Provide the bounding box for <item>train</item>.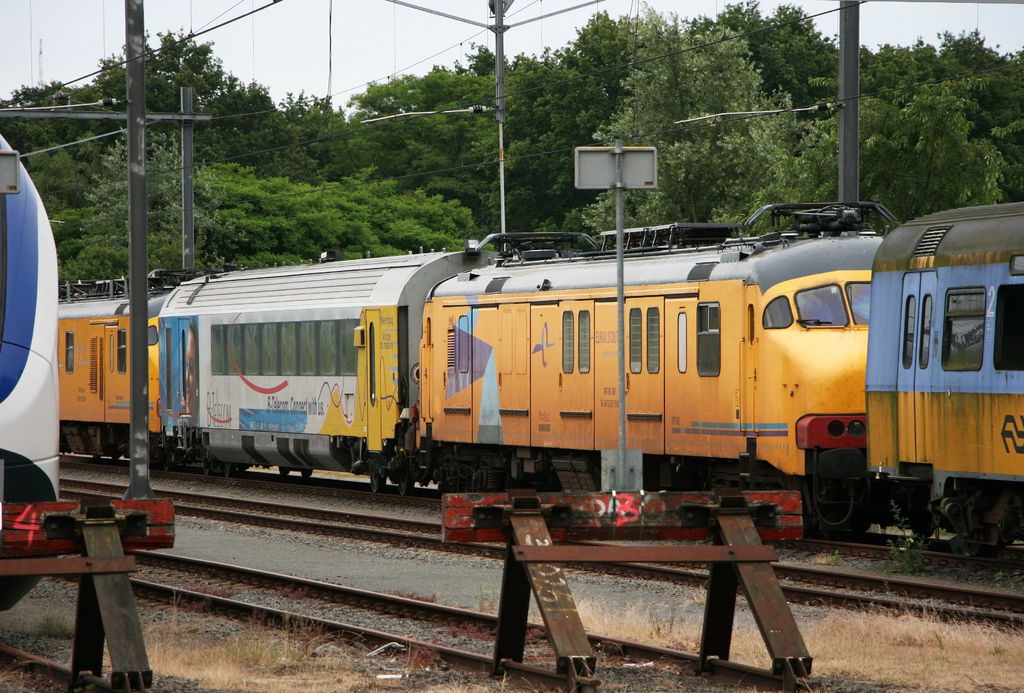
<bbox>0, 132, 61, 618</bbox>.
